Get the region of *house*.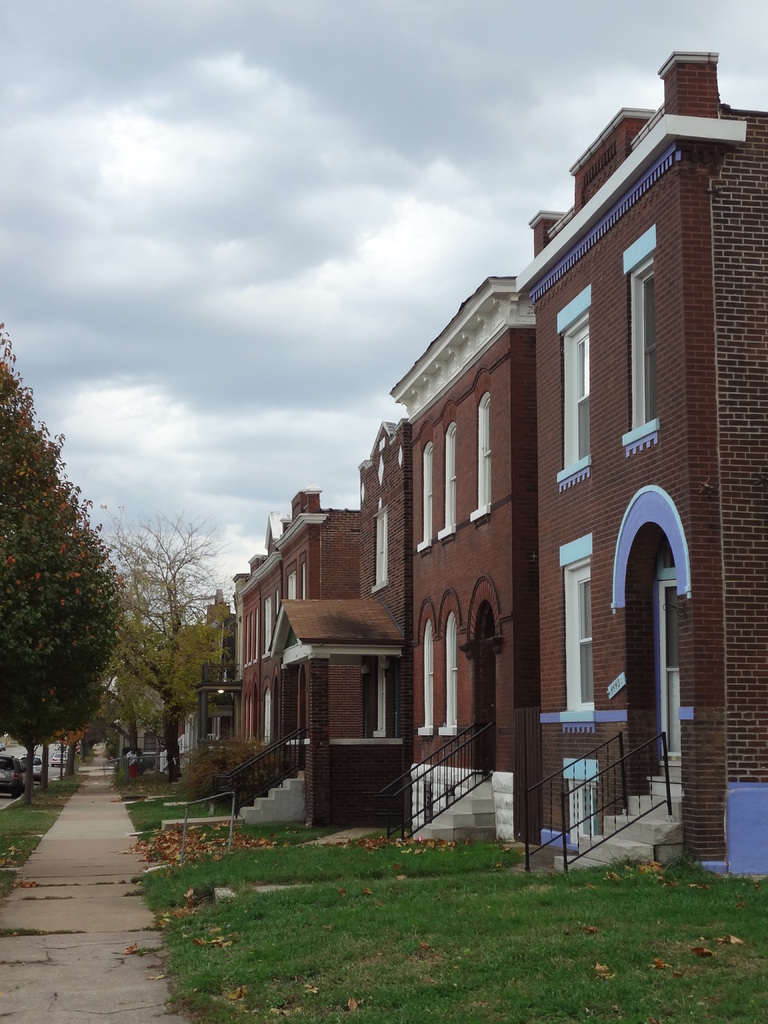
bbox(280, 419, 411, 850).
